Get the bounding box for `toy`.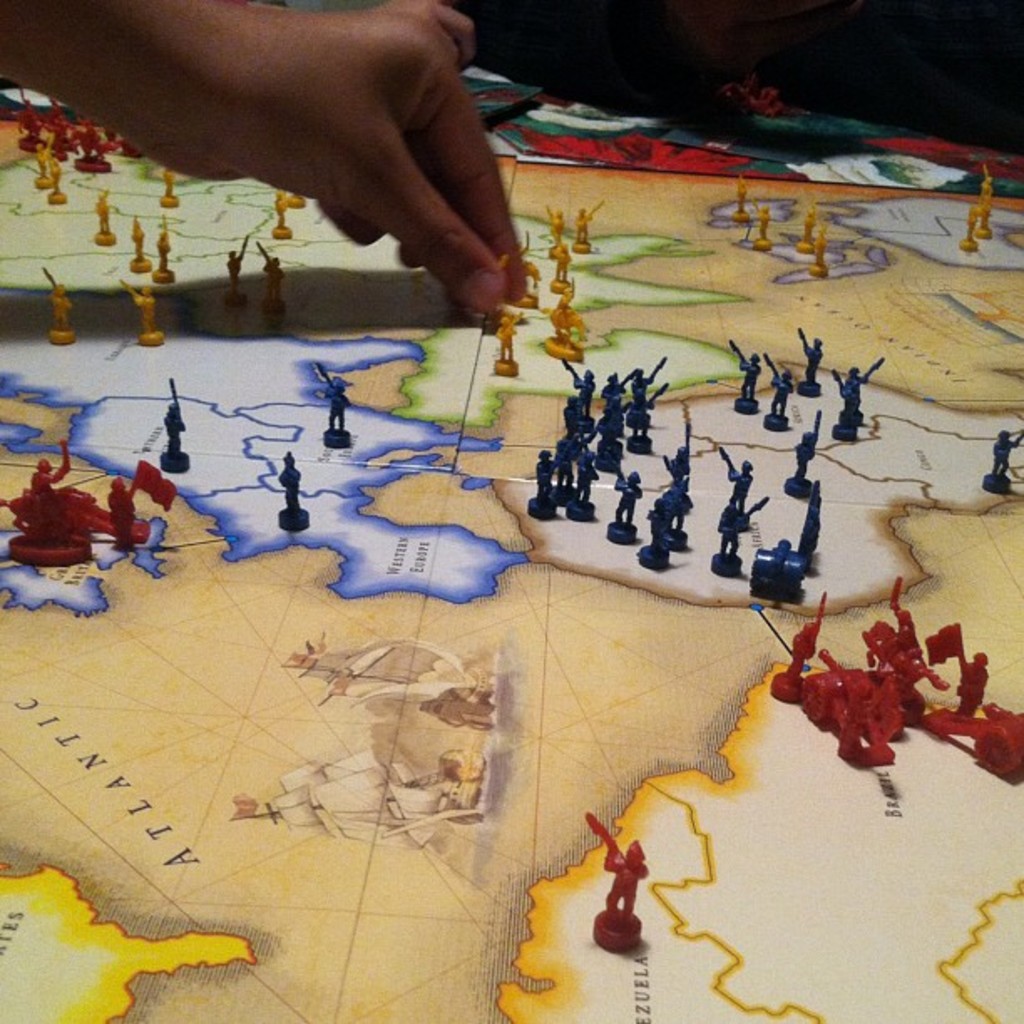
box(131, 219, 156, 273).
